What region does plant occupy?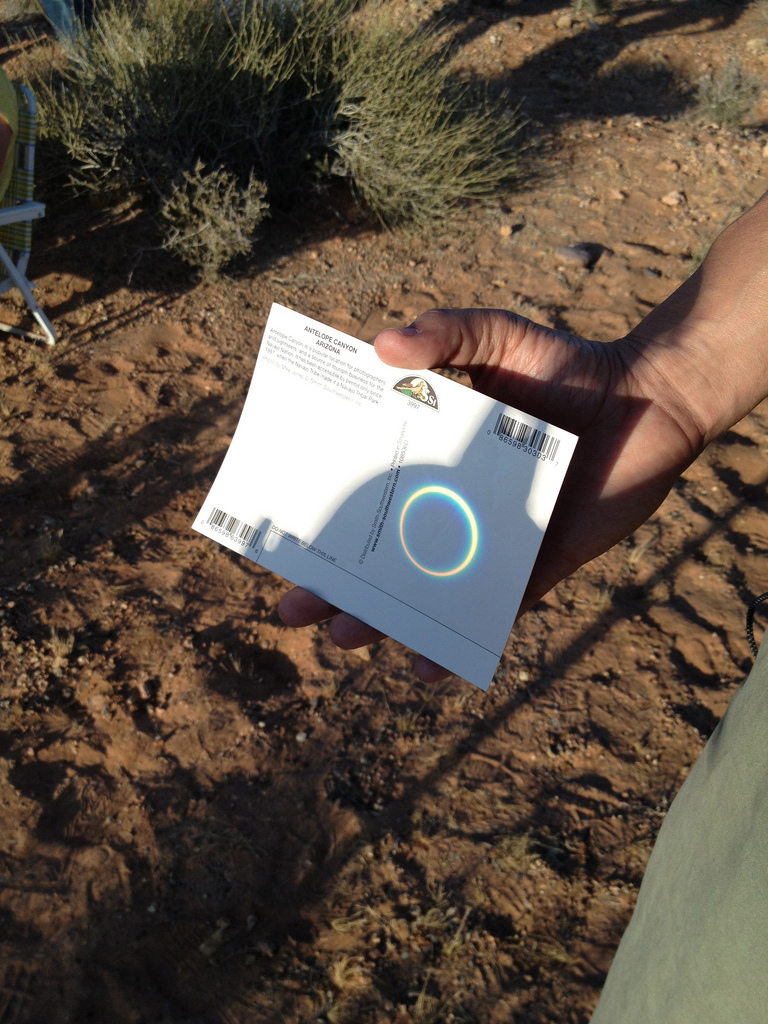
bbox=(692, 45, 767, 133).
